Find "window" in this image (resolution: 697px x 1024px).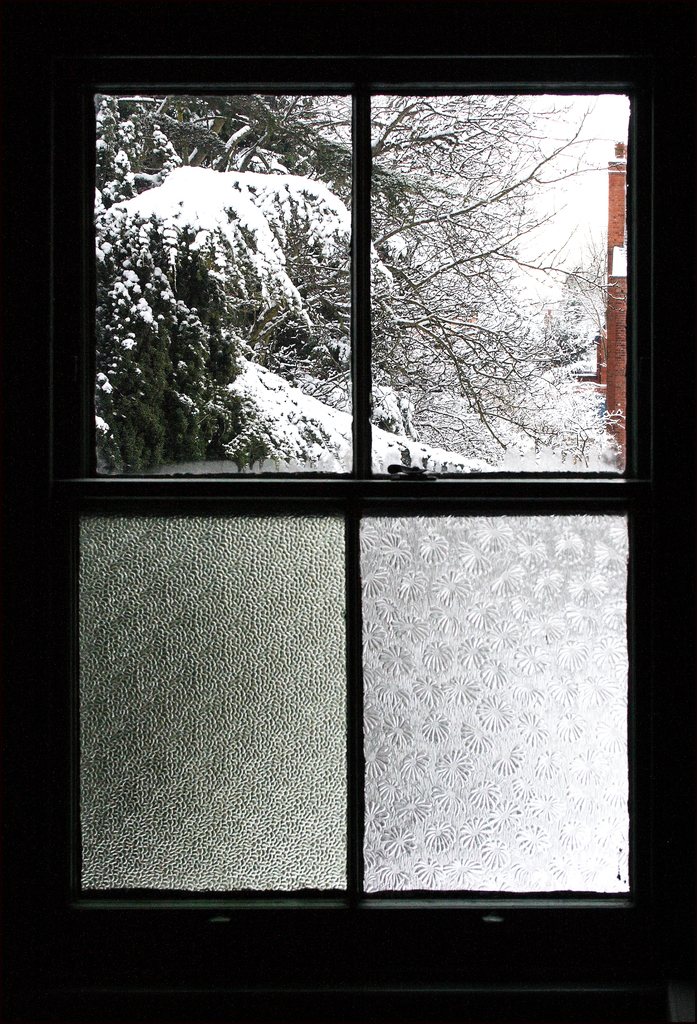
[50,0,696,959].
